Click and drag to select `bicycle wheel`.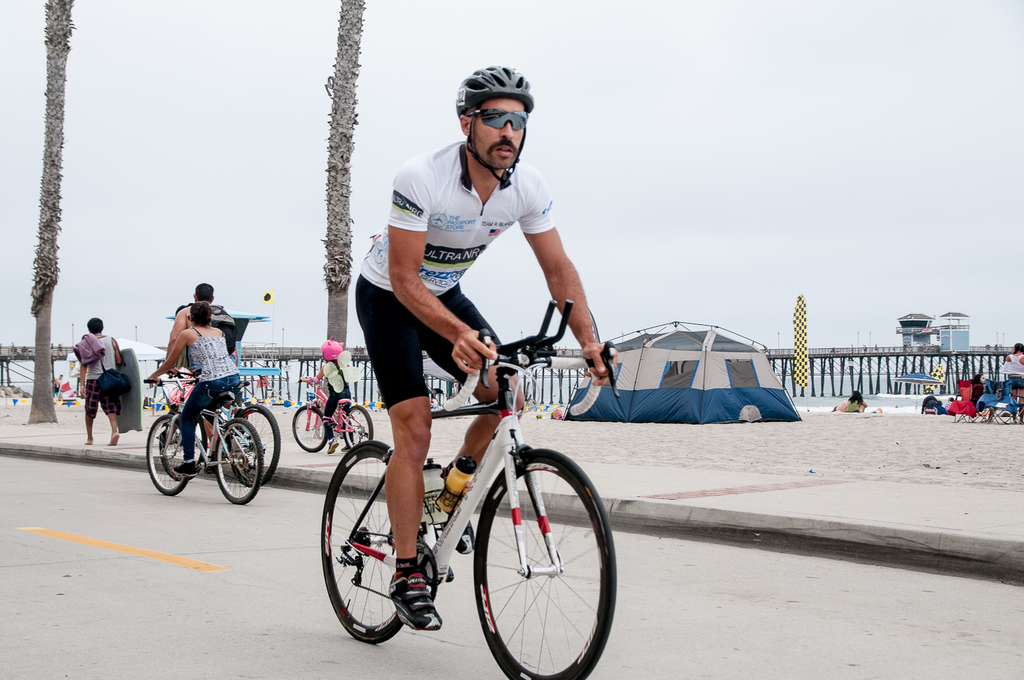
Selection: left=319, top=434, right=431, bottom=653.
